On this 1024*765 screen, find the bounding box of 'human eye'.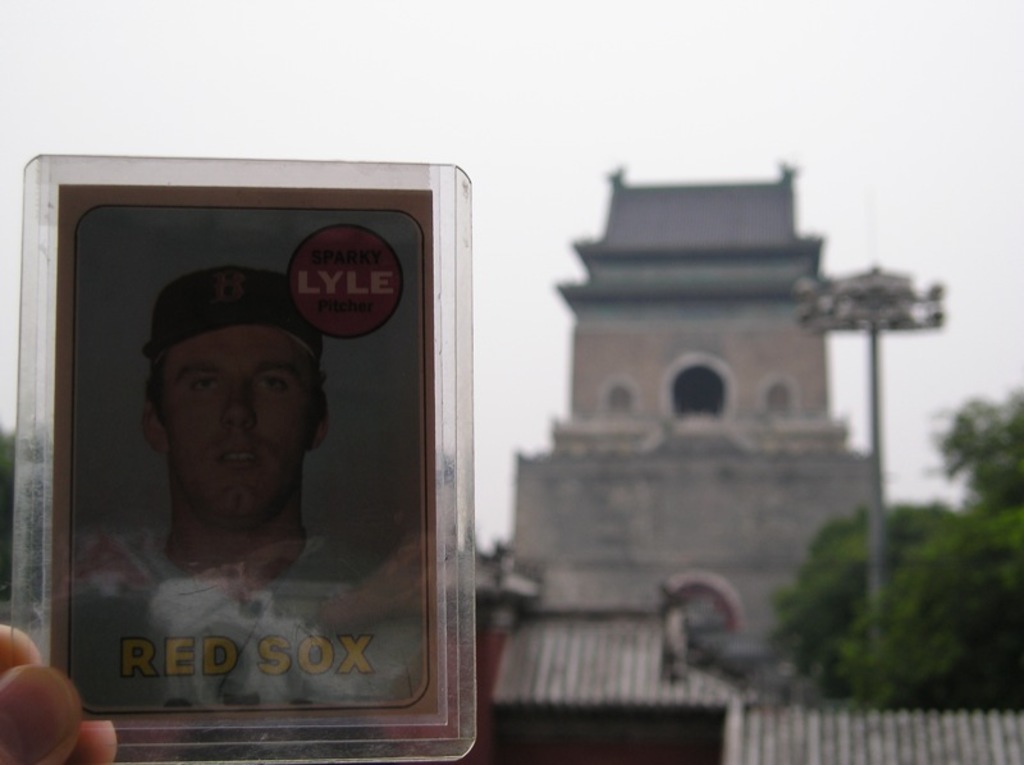
Bounding box: [180,372,220,400].
